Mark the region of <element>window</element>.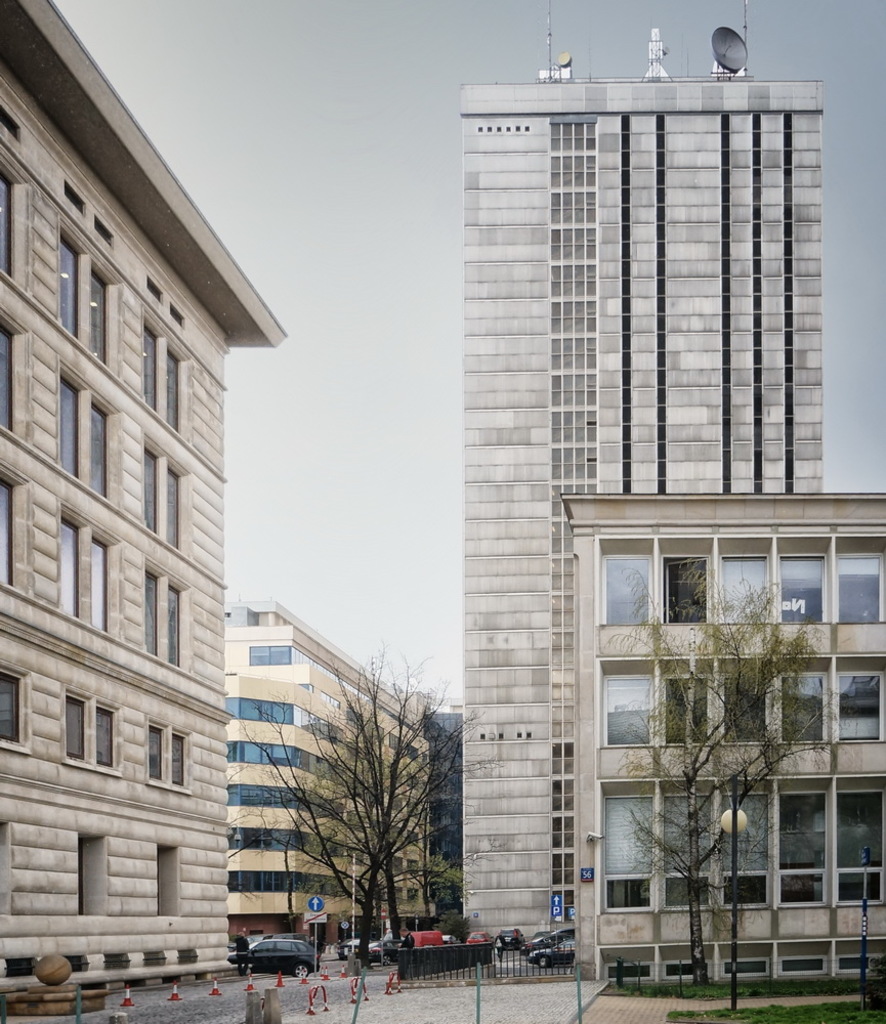
Region: detection(228, 734, 347, 785).
